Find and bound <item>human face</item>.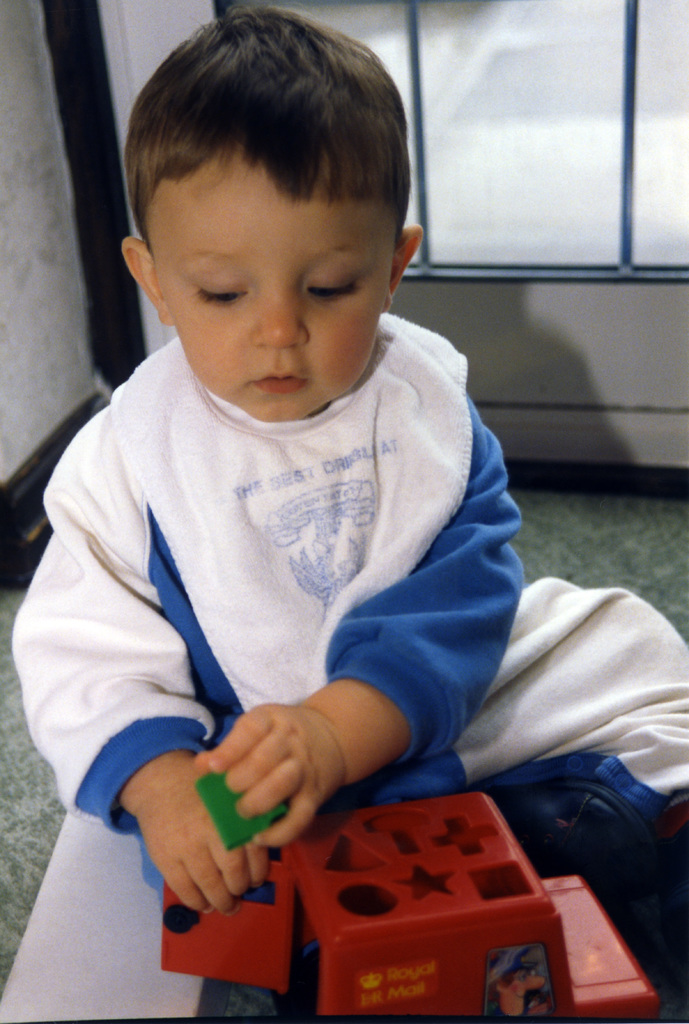
Bound: BBox(147, 155, 395, 424).
